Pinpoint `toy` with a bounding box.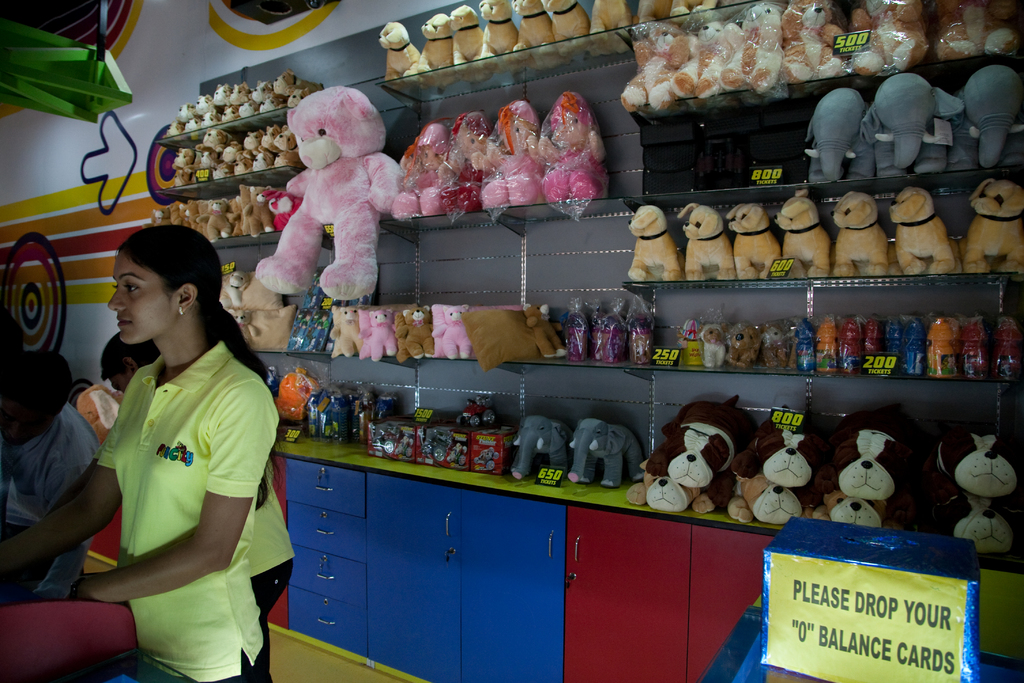
x1=622, y1=473, x2=724, y2=516.
